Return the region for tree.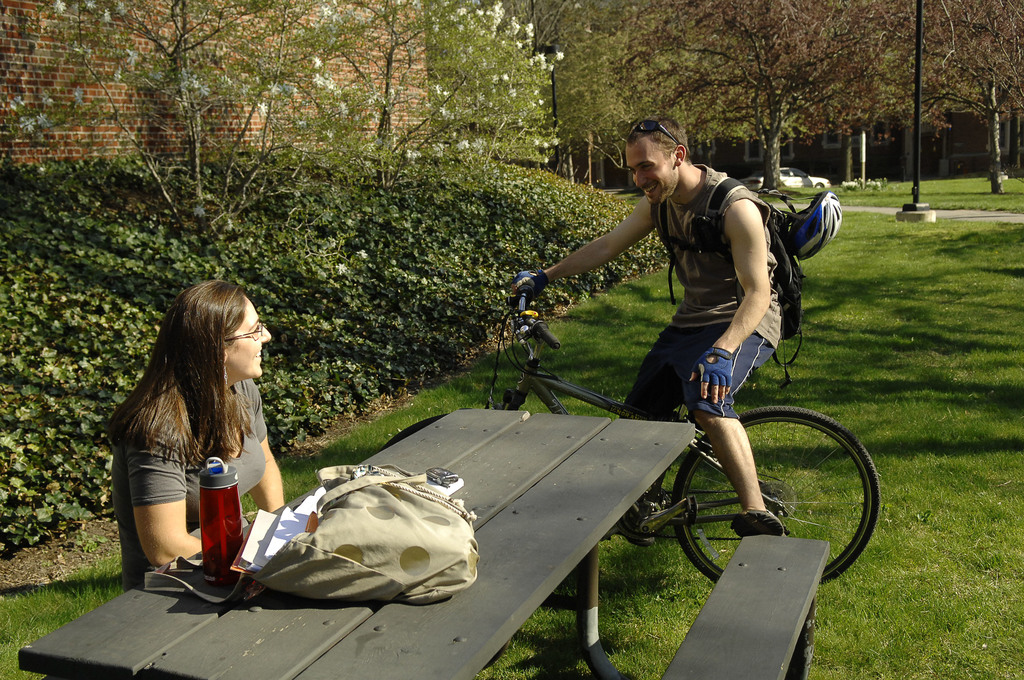
box(291, 0, 561, 190).
